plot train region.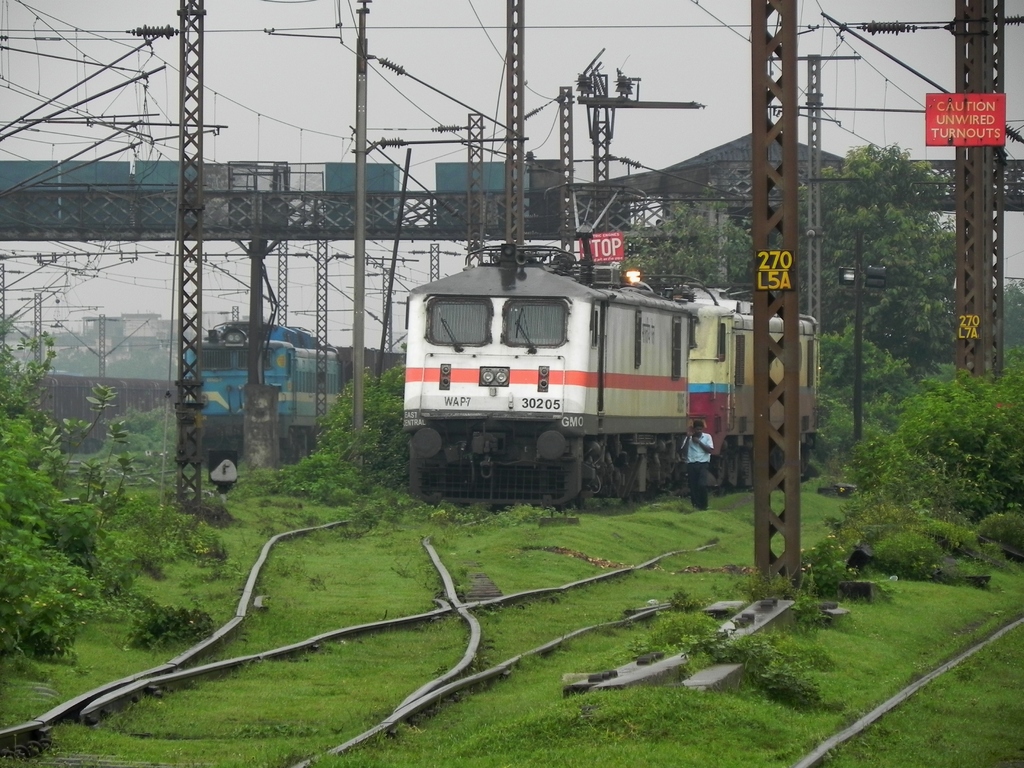
Plotted at x1=403 y1=182 x2=821 y2=512.
